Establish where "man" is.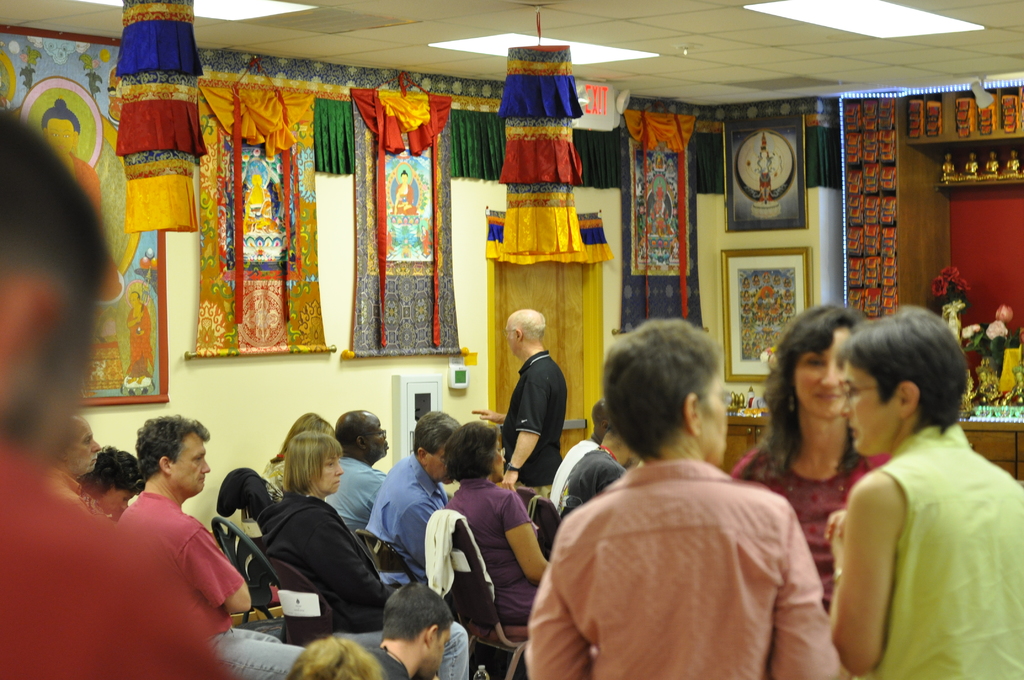
Established at pyautogui.locateOnScreen(552, 418, 642, 526).
